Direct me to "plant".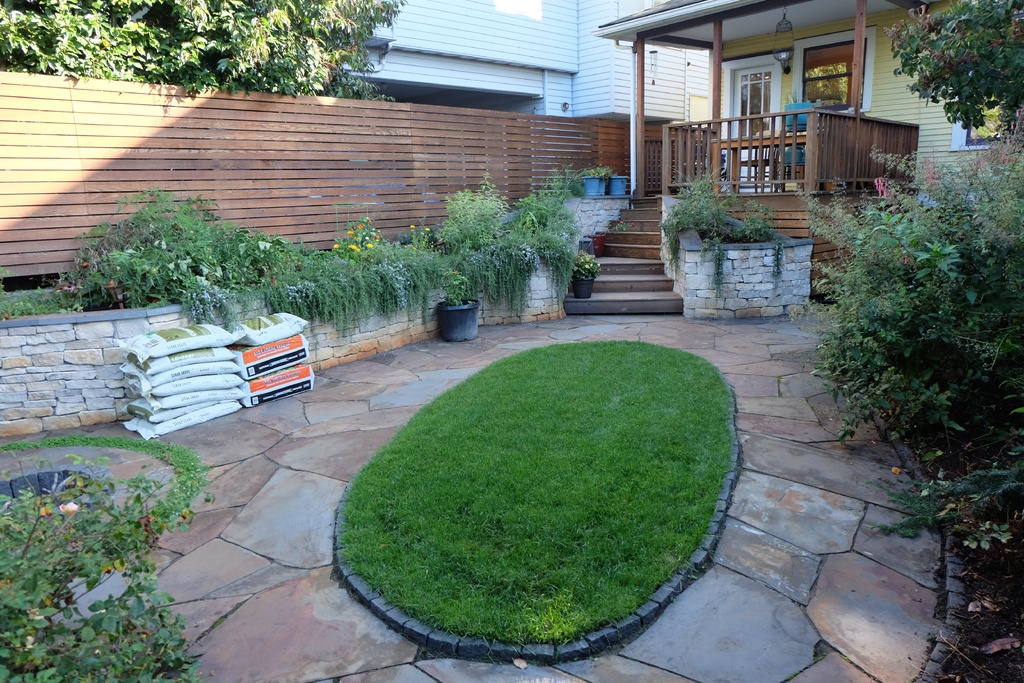
Direction: (404,222,431,252).
